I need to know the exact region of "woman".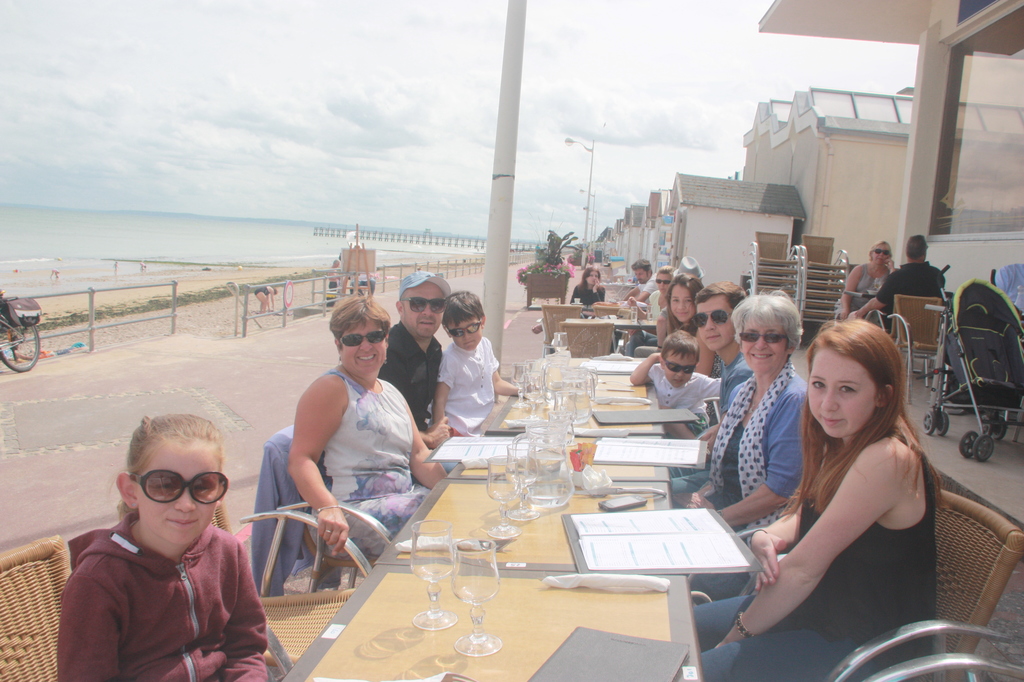
Region: 284,291,445,558.
